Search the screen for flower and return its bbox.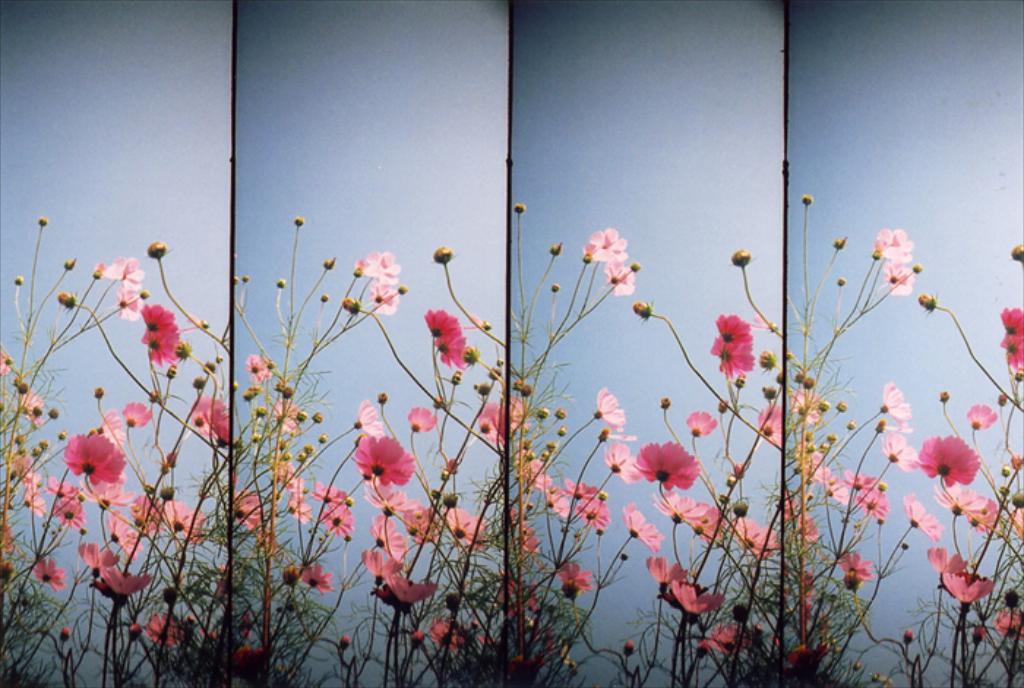
Found: 355/400/389/439.
